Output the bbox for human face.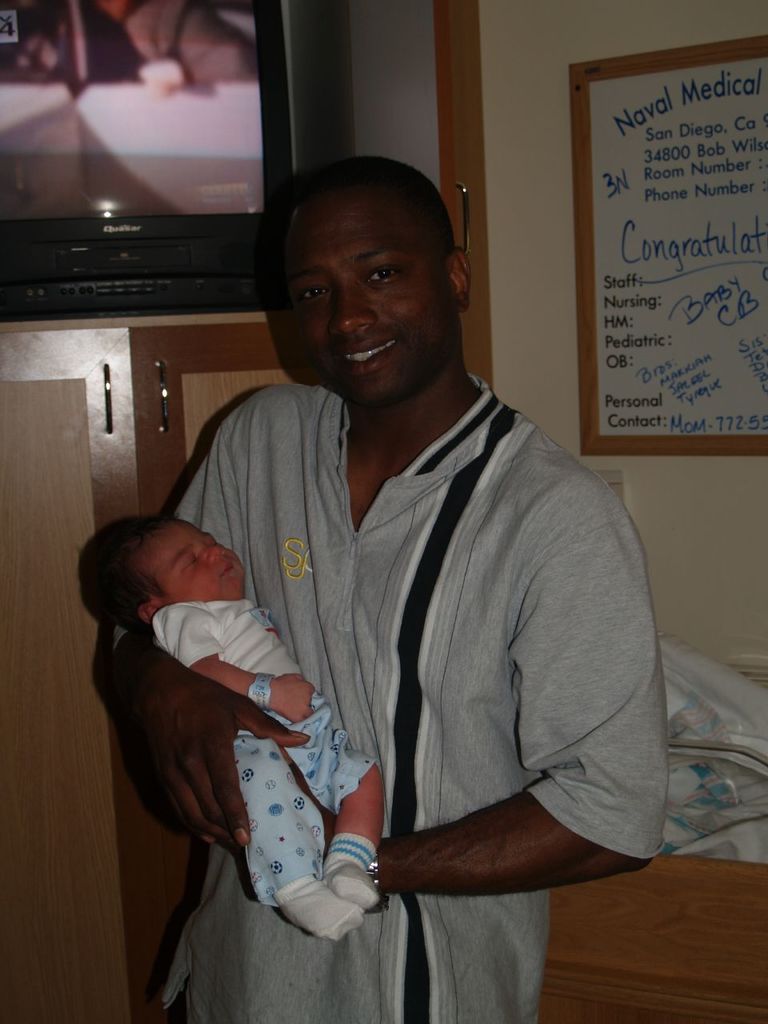
[291,198,455,399].
